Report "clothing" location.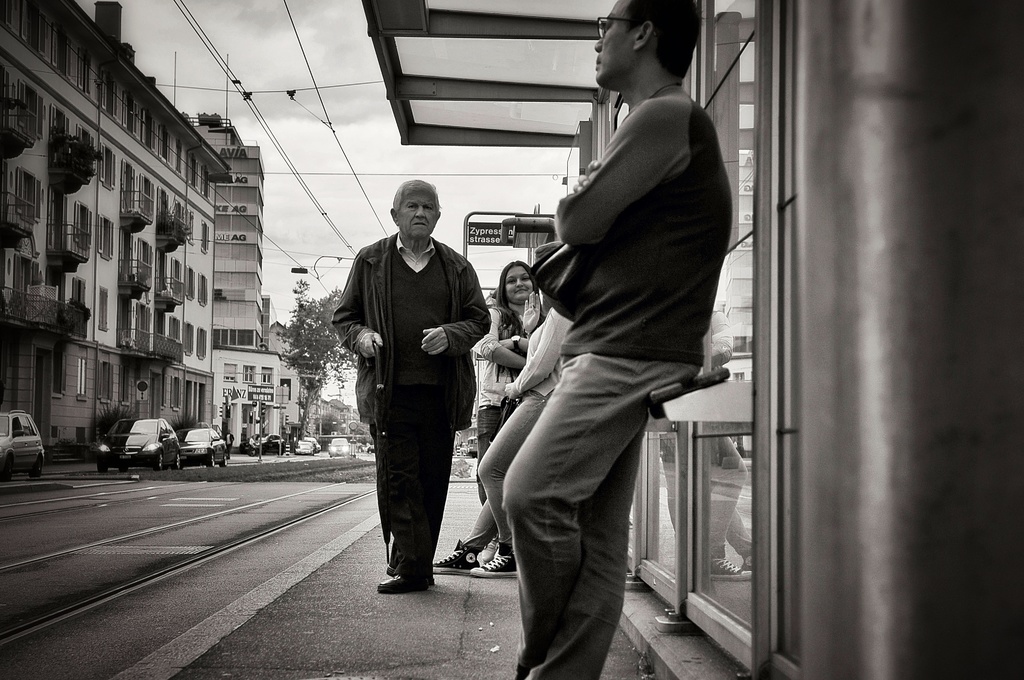
Report: {"x1": 334, "y1": 195, "x2": 490, "y2": 566}.
